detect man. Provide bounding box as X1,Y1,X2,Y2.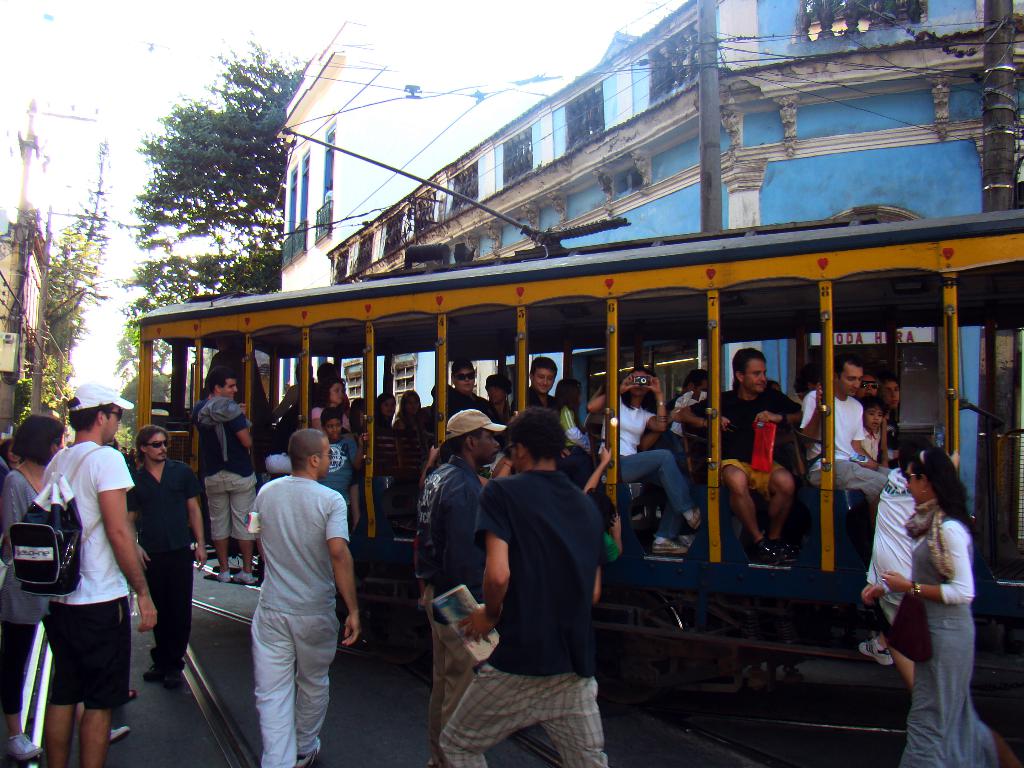
133,406,218,696.
